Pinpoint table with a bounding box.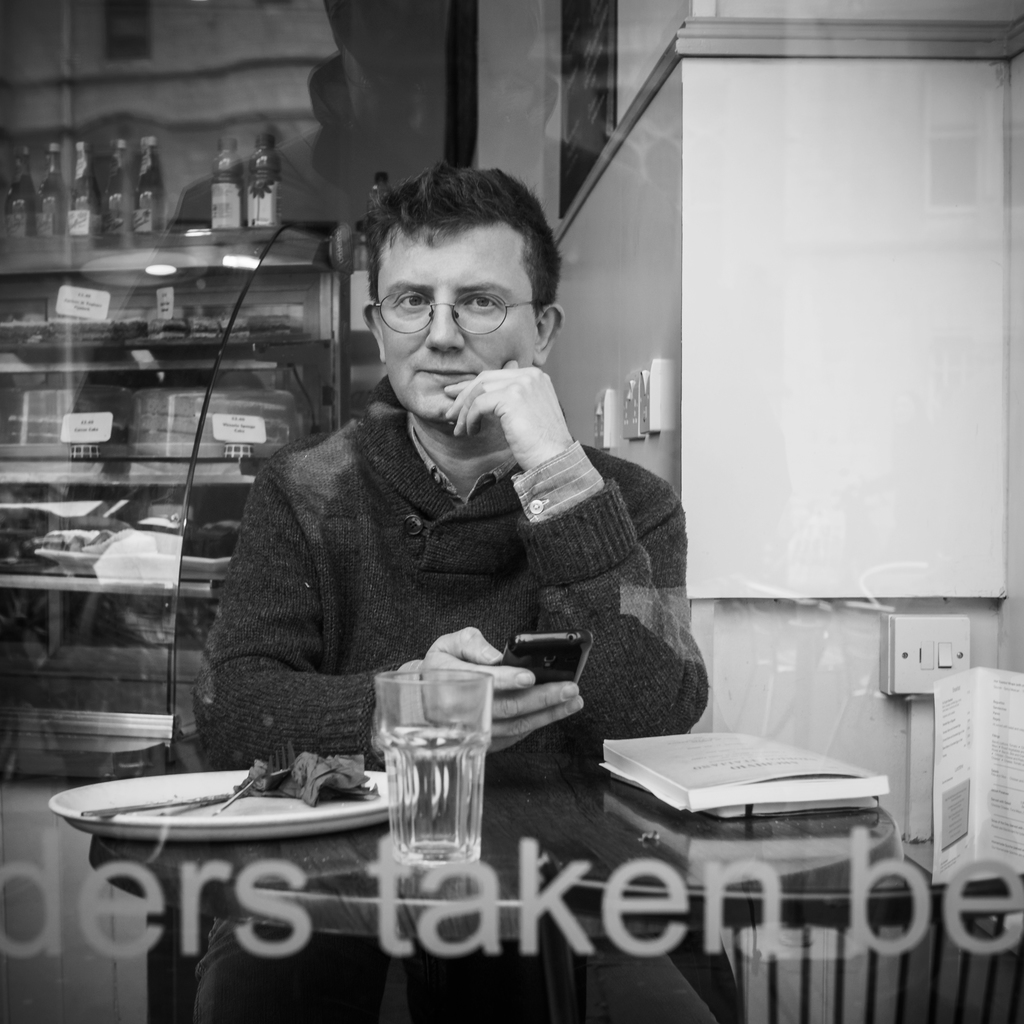
select_region(27, 712, 850, 990).
